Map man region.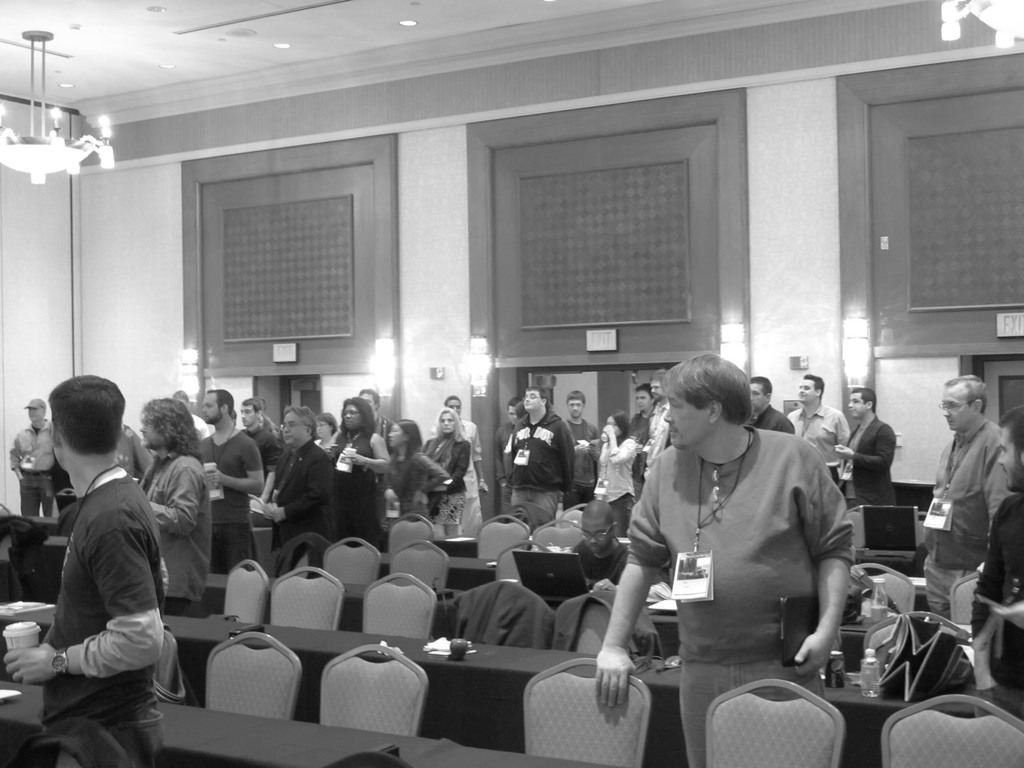
Mapped to Rect(960, 406, 1023, 728).
